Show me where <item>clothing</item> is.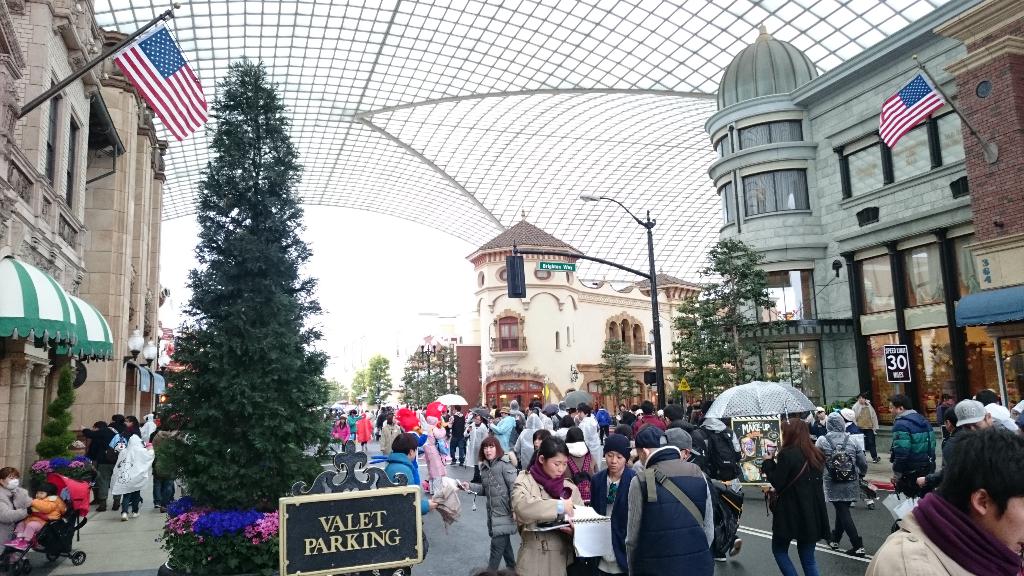
<item>clothing</item> is at 860/489/1021/575.
